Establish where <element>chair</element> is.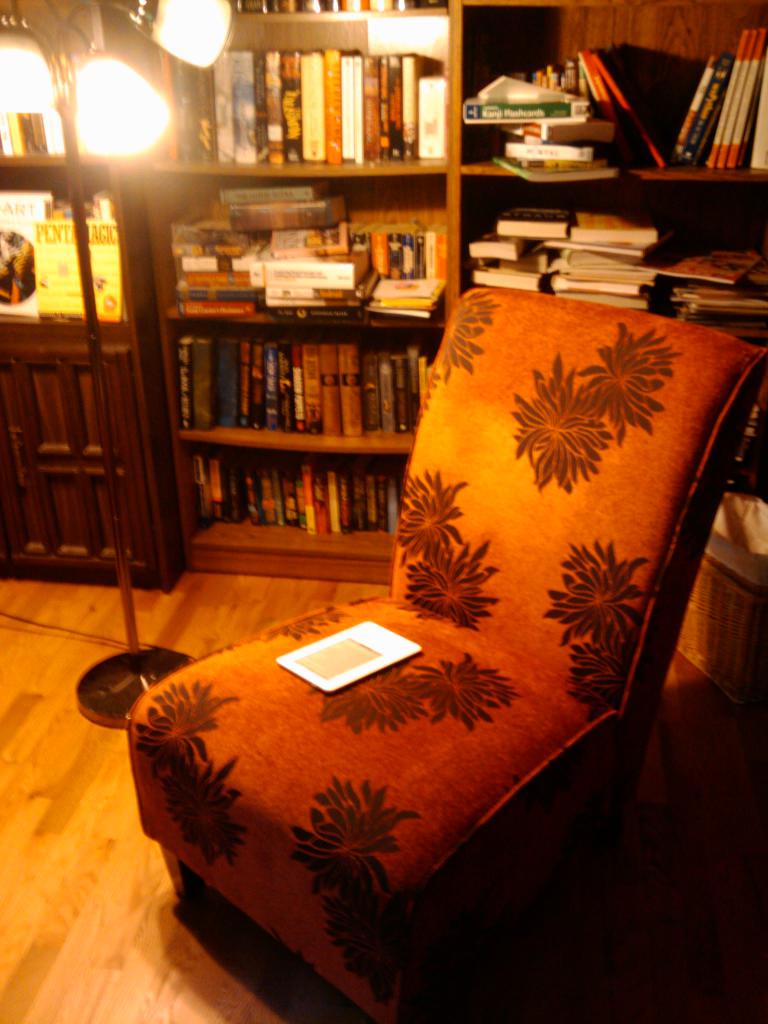
Established at box=[104, 212, 717, 973].
